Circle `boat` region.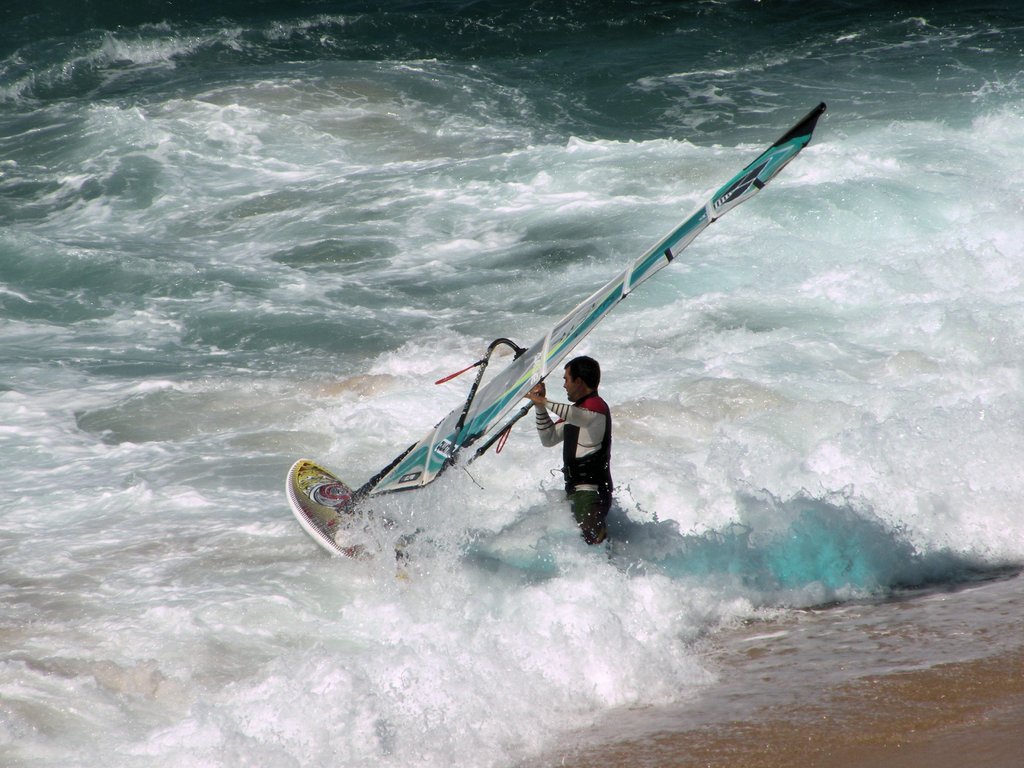
Region: box(291, 135, 818, 554).
